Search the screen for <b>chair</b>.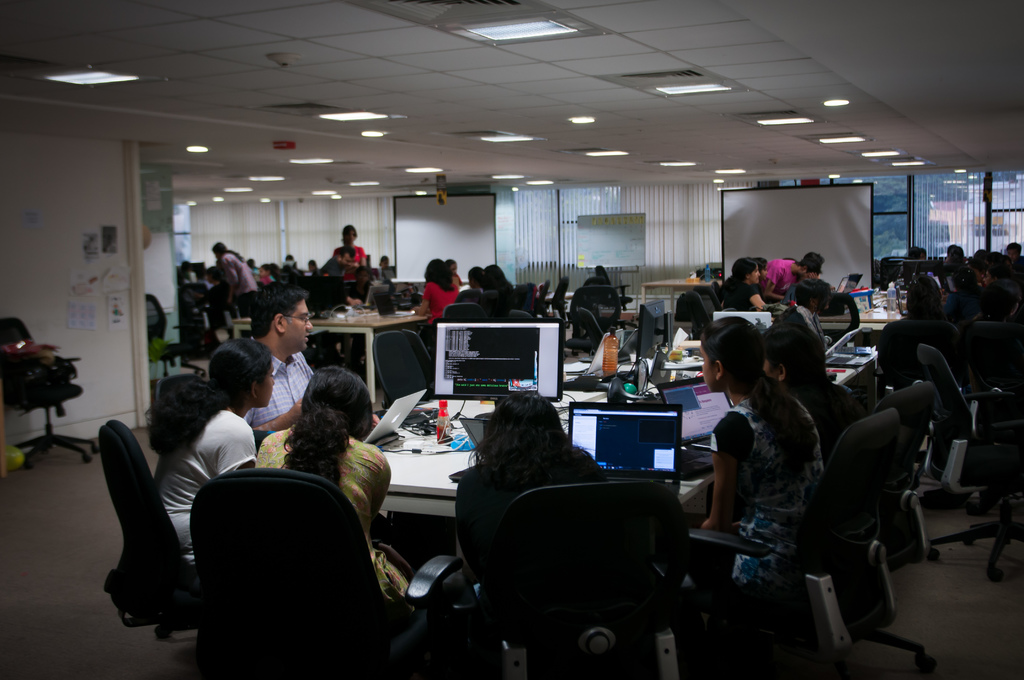
Found at 573:311:609:347.
